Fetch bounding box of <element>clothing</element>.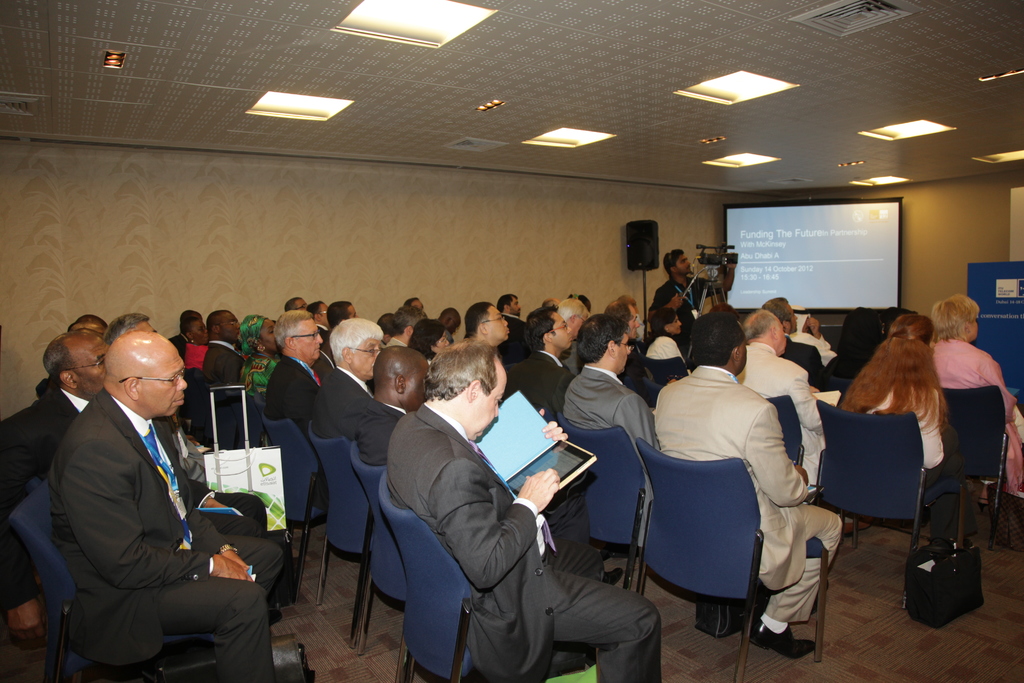
Bbox: locate(303, 373, 380, 448).
